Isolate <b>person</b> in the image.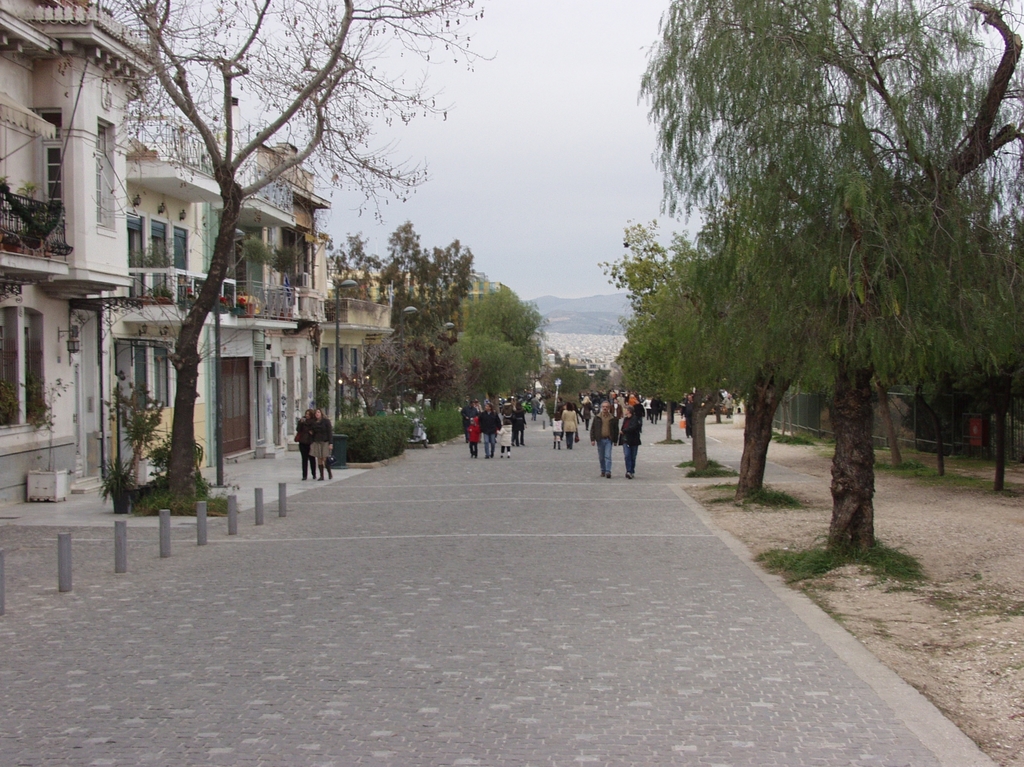
Isolated region: bbox=(563, 394, 574, 444).
